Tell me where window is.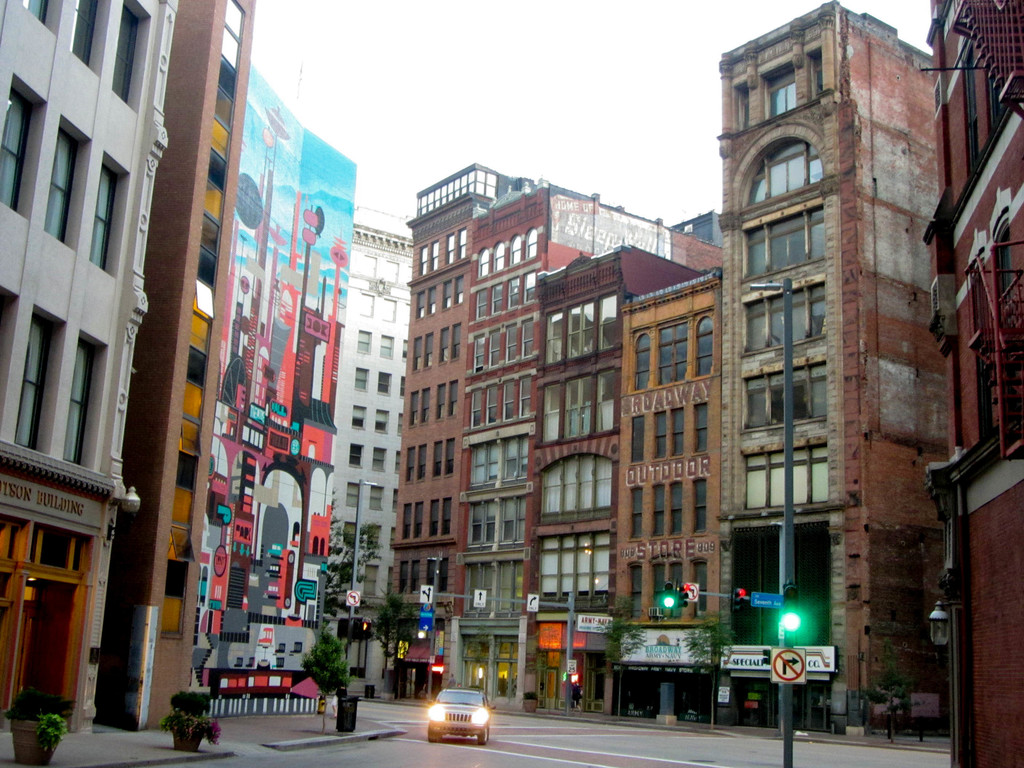
window is at left=518, top=376, right=531, bottom=418.
